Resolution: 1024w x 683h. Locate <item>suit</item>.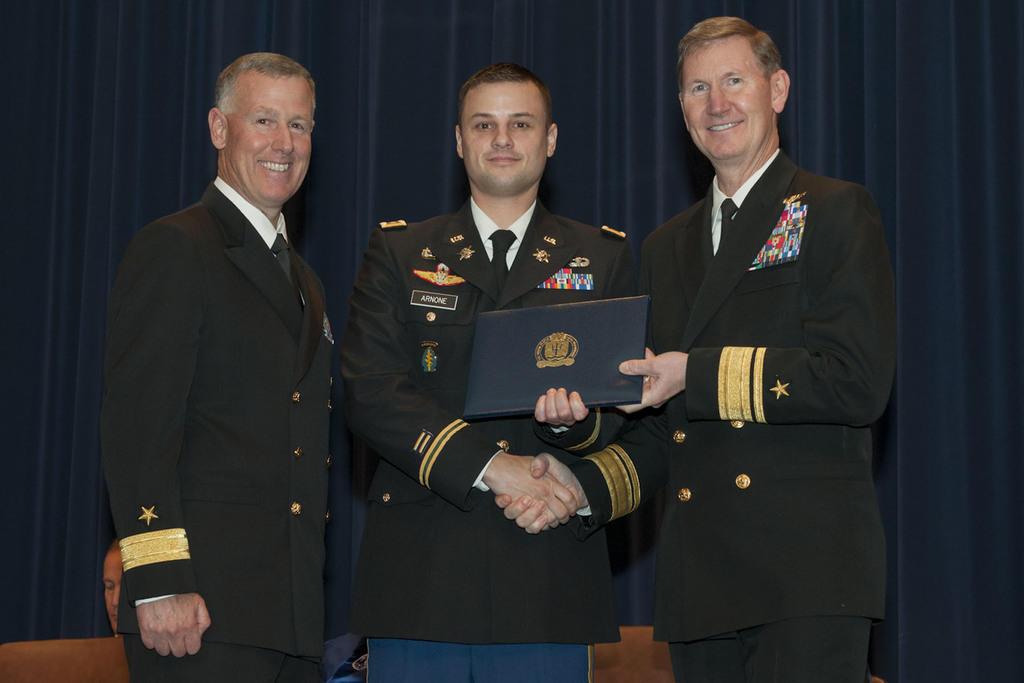
<region>620, 0, 901, 682</region>.
